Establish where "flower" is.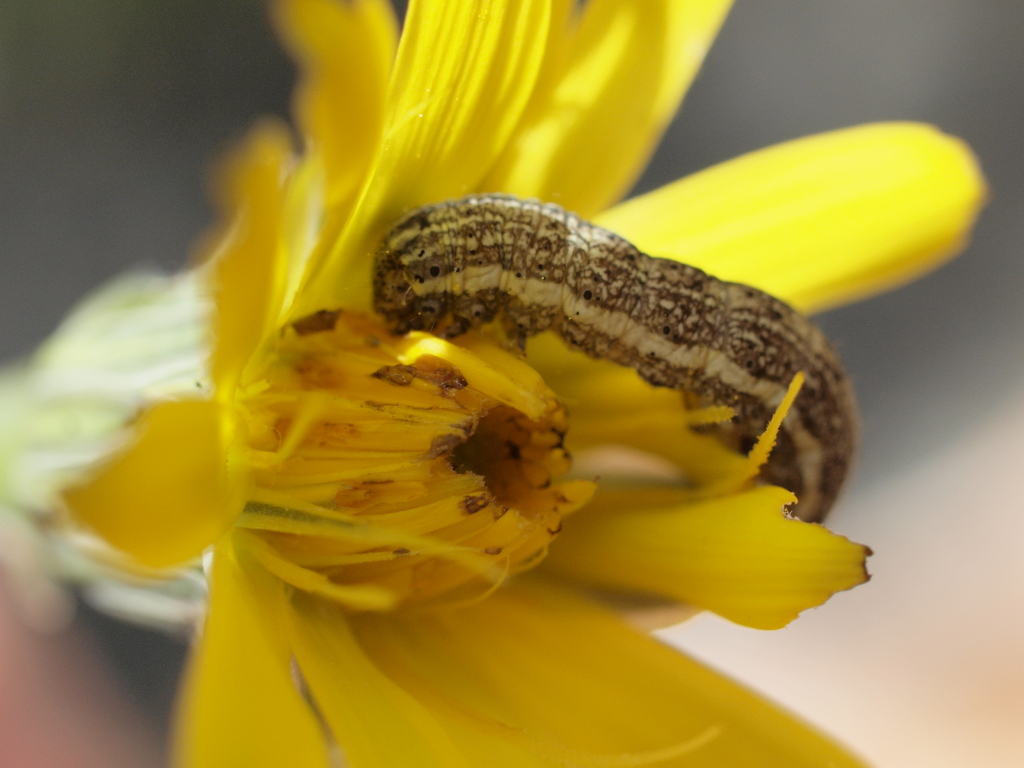
Established at {"left": 1, "top": 0, "right": 995, "bottom": 767}.
